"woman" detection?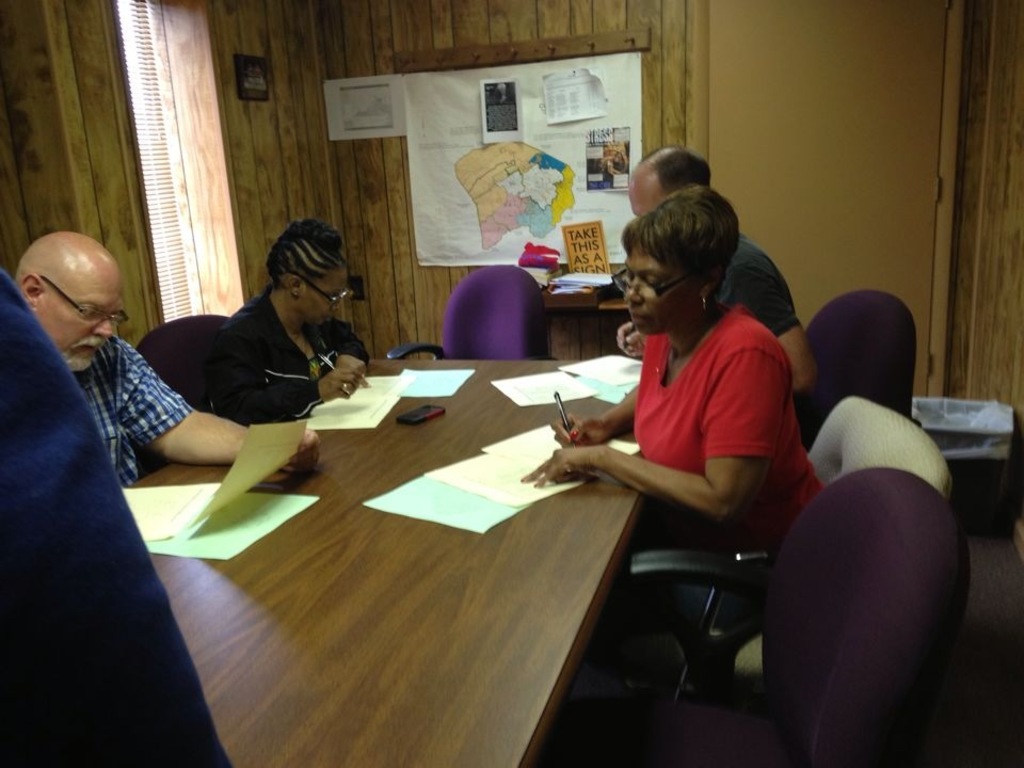
[x1=559, y1=159, x2=819, y2=650]
